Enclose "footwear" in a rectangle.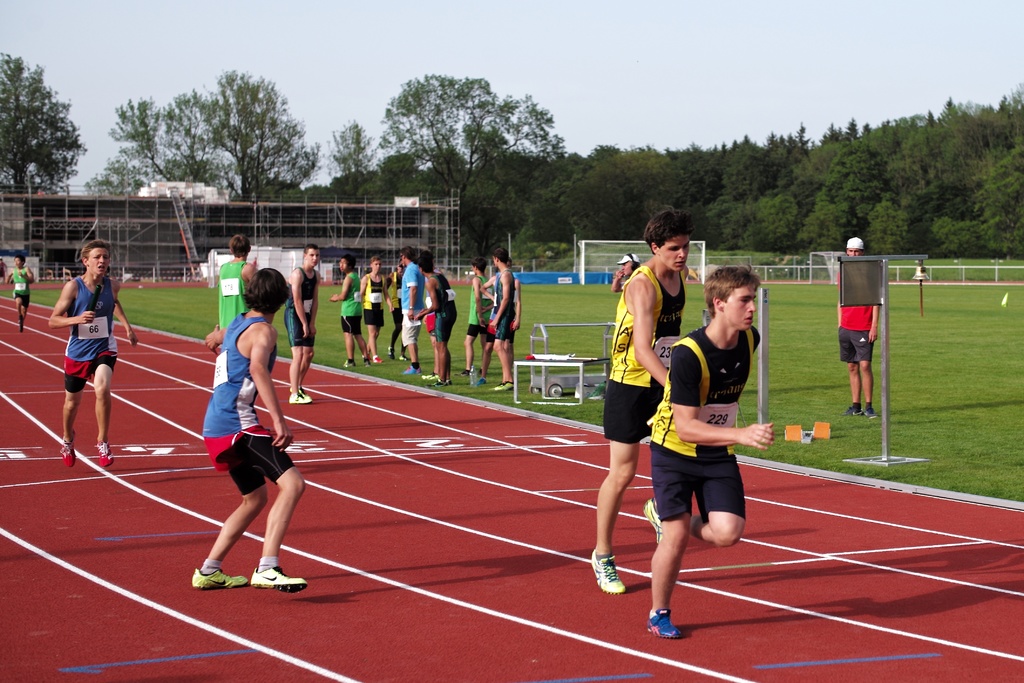
bbox=[286, 393, 312, 406].
